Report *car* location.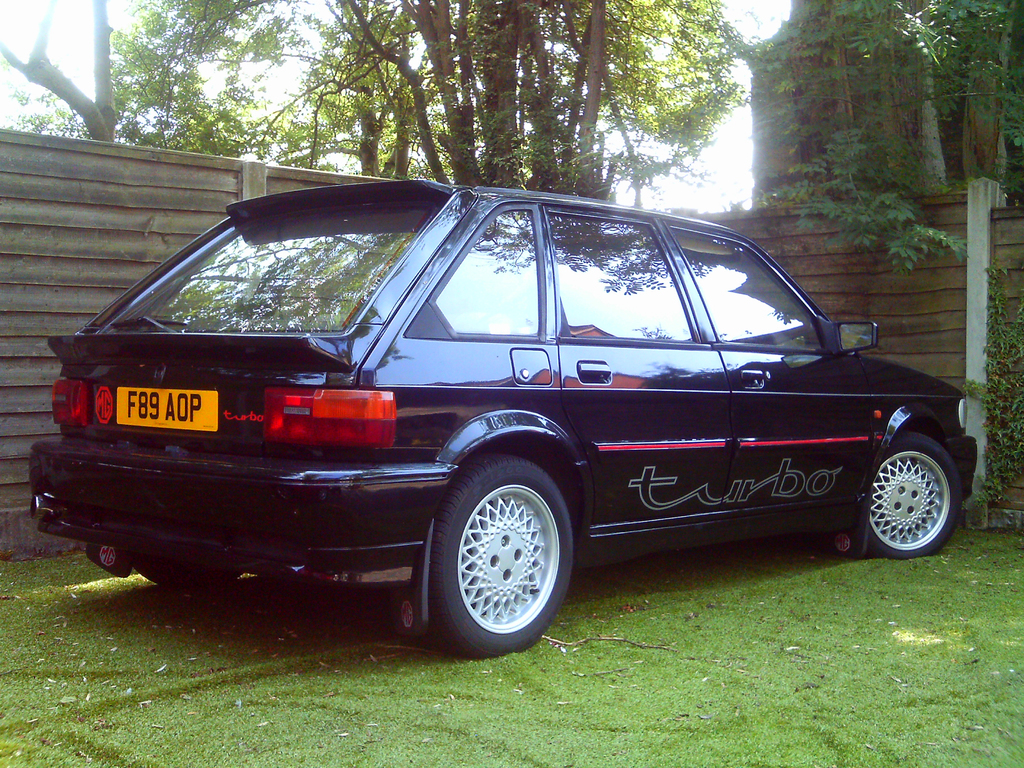
Report: crop(28, 177, 970, 660).
